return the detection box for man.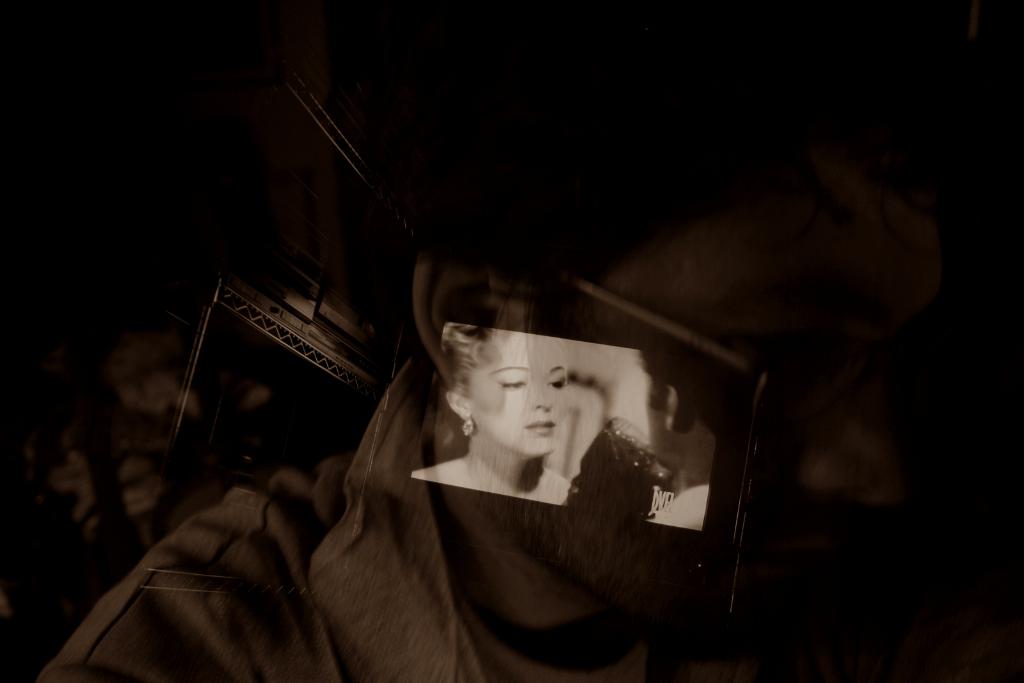
l=630, t=346, r=723, b=531.
